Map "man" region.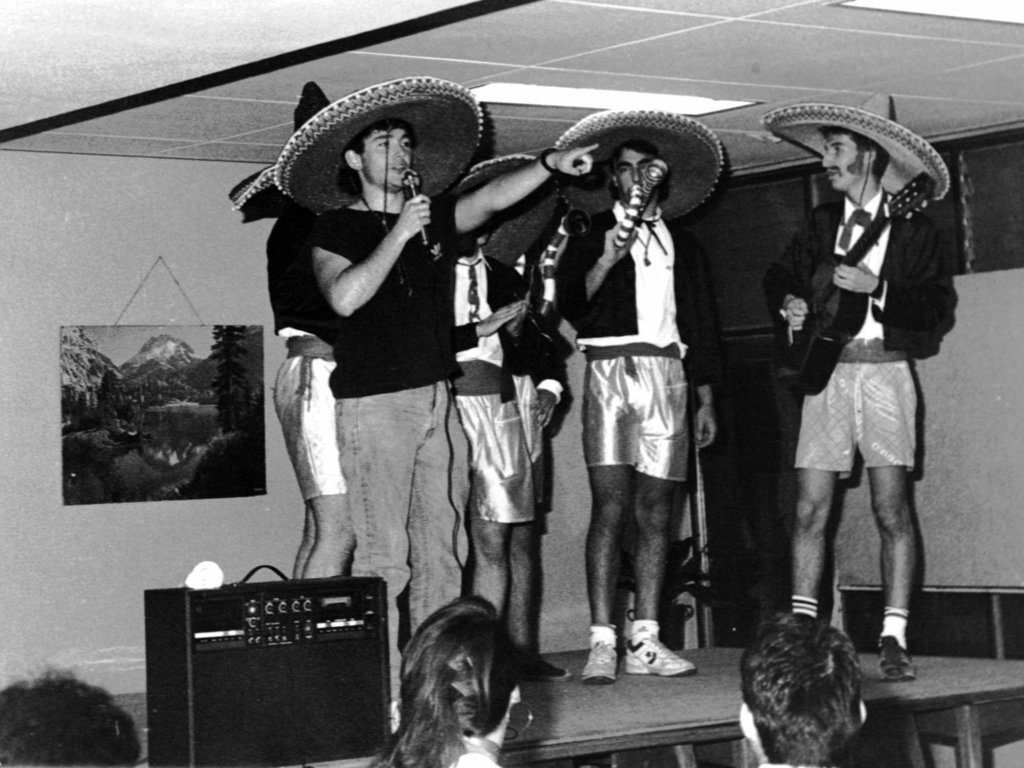
Mapped to x1=316 y1=79 x2=604 y2=719.
